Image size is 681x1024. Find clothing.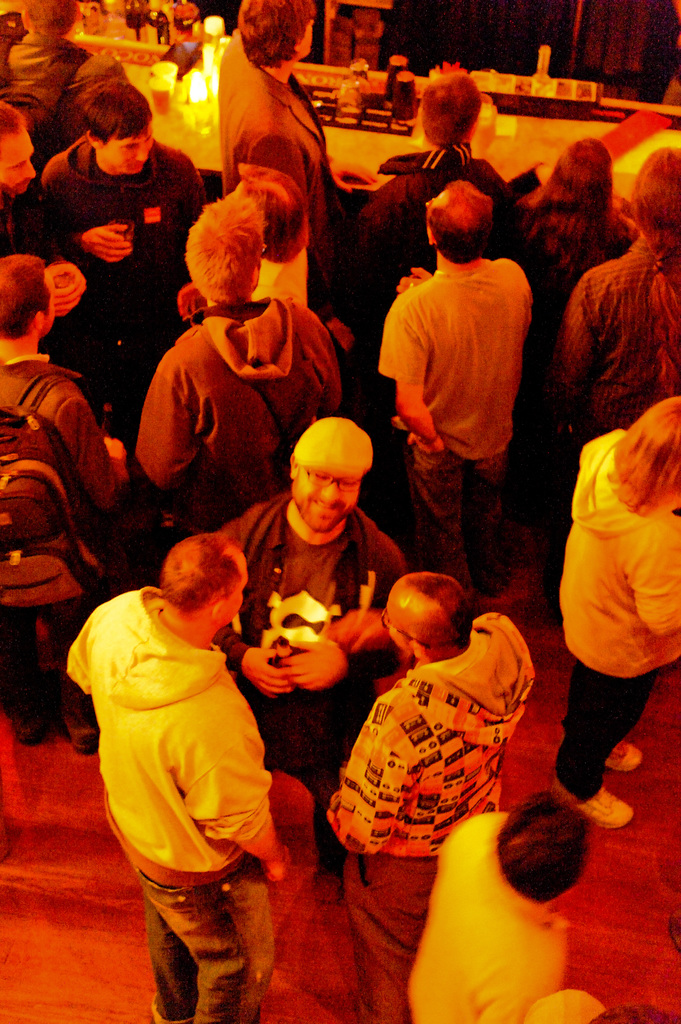
locate(405, 805, 568, 1023).
